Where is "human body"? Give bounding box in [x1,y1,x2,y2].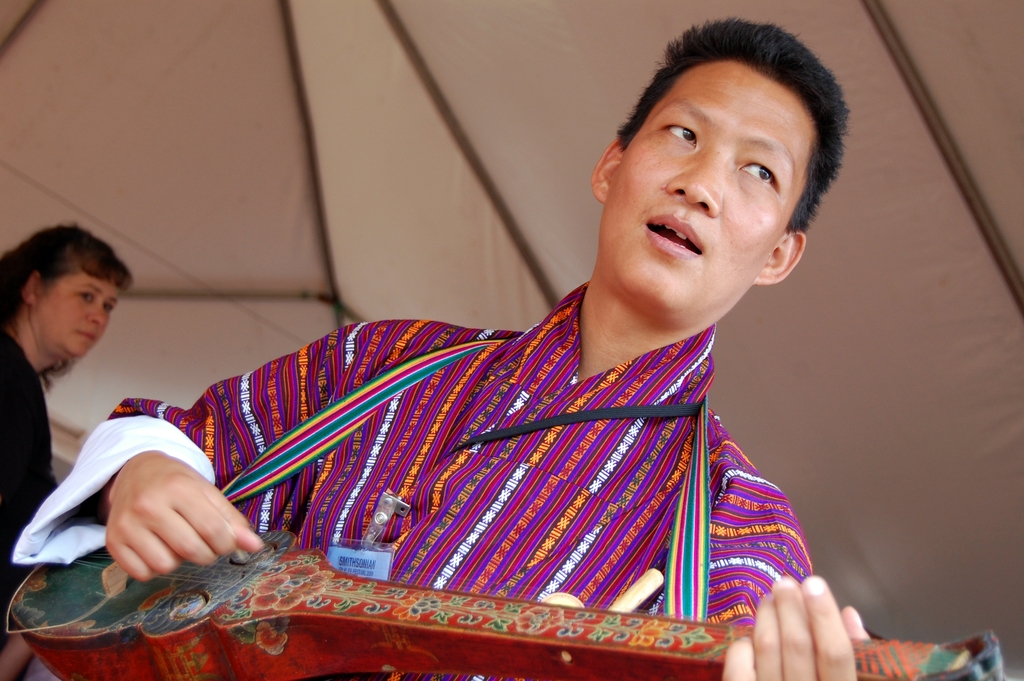
[0,224,129,678].
